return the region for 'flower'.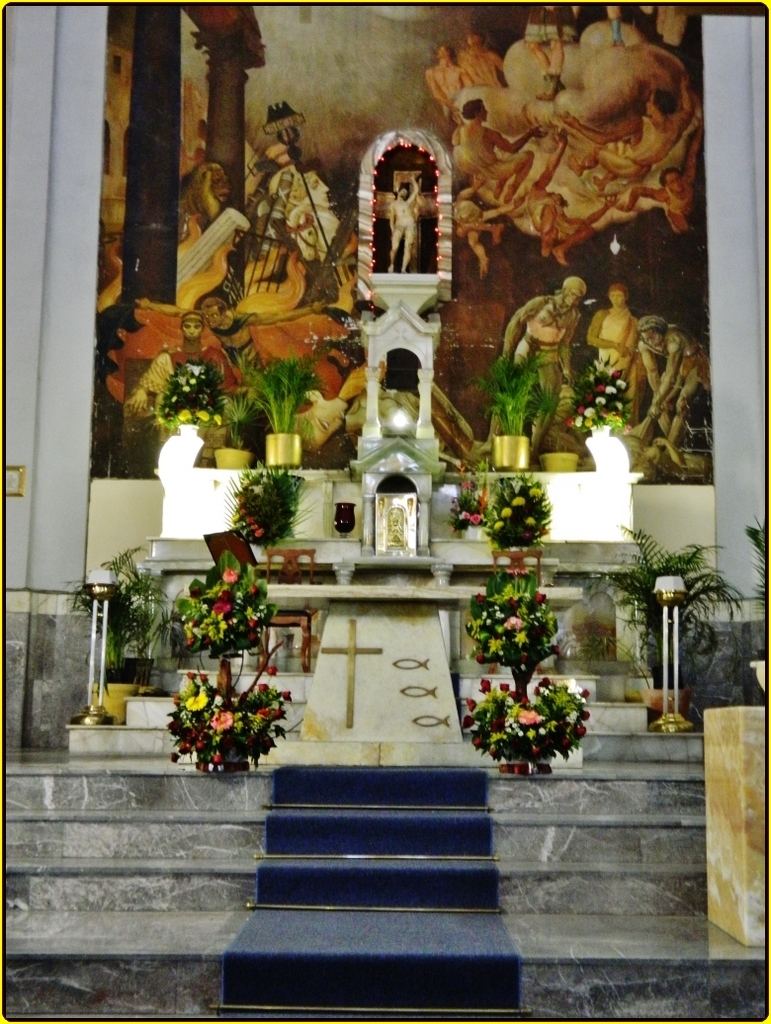
l=525, t=698, r=531, b=703.
